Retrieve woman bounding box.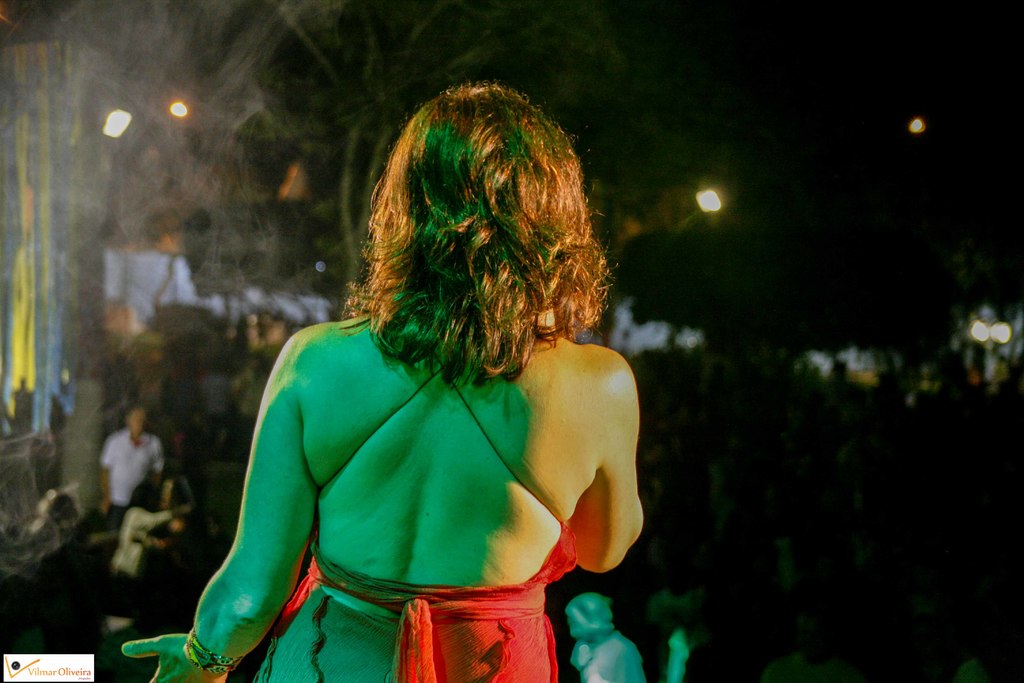
Bounding box: BBox(176, 67, 647, 677).
